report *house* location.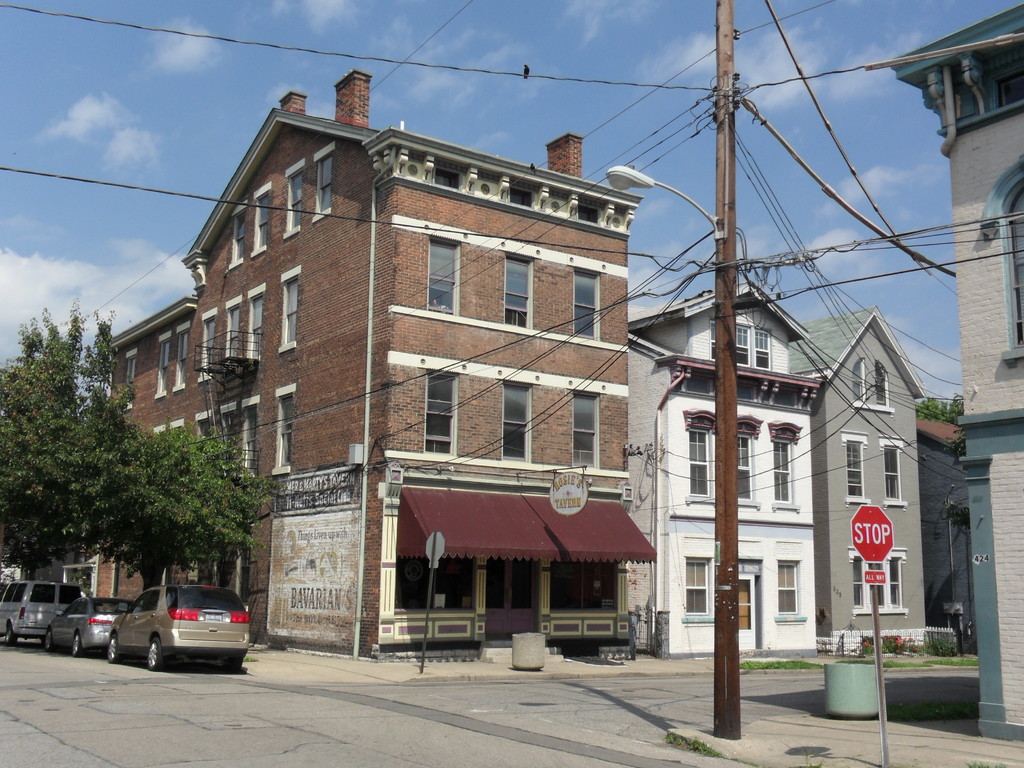
Report: 921/415/978/657.
